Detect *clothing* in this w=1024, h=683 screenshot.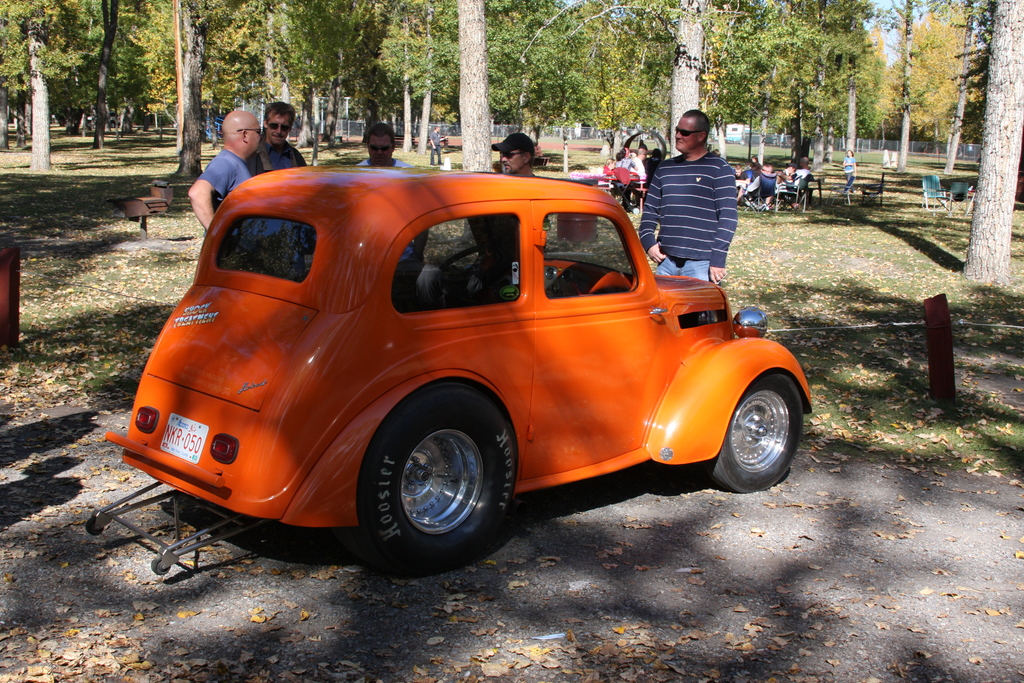
Detection: 204, 150, 253, 194.
